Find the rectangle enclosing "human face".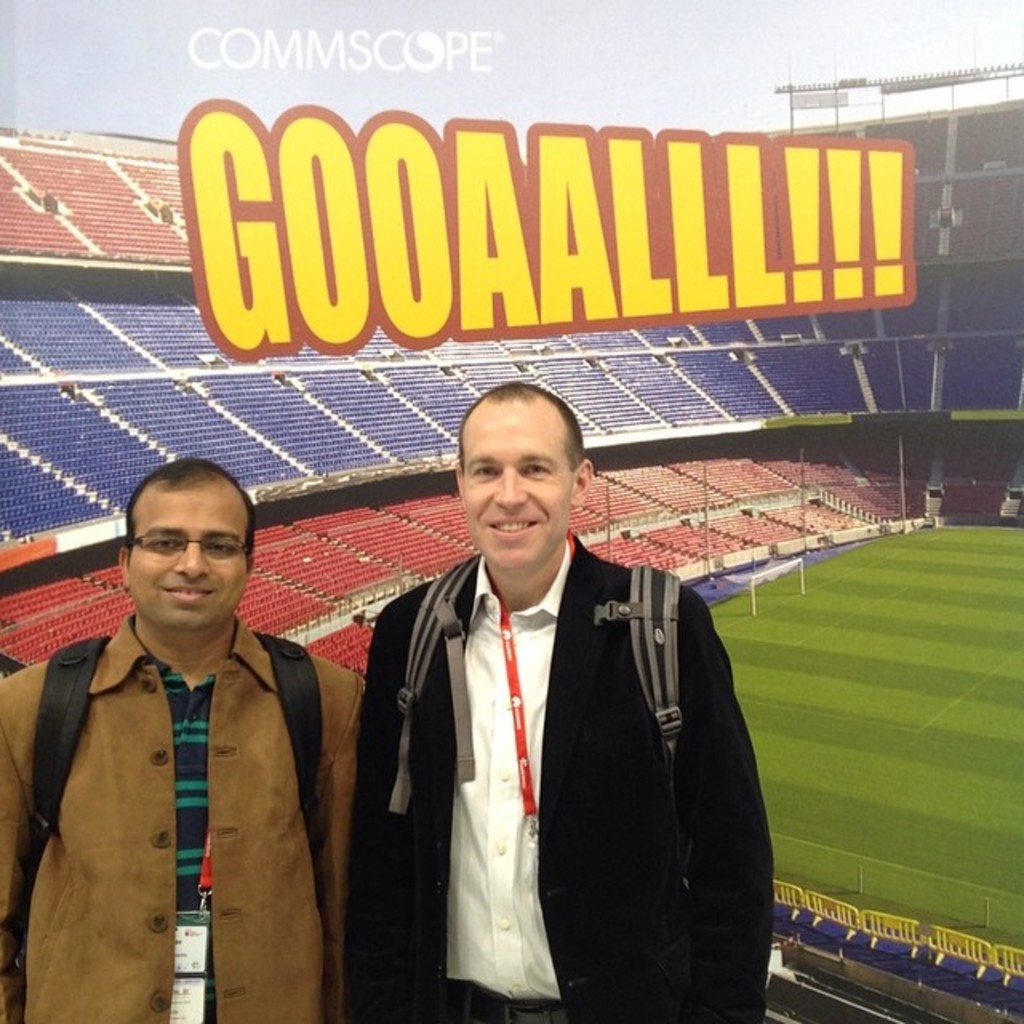
<bbox>458, 395, 581, 578</bbox>.
